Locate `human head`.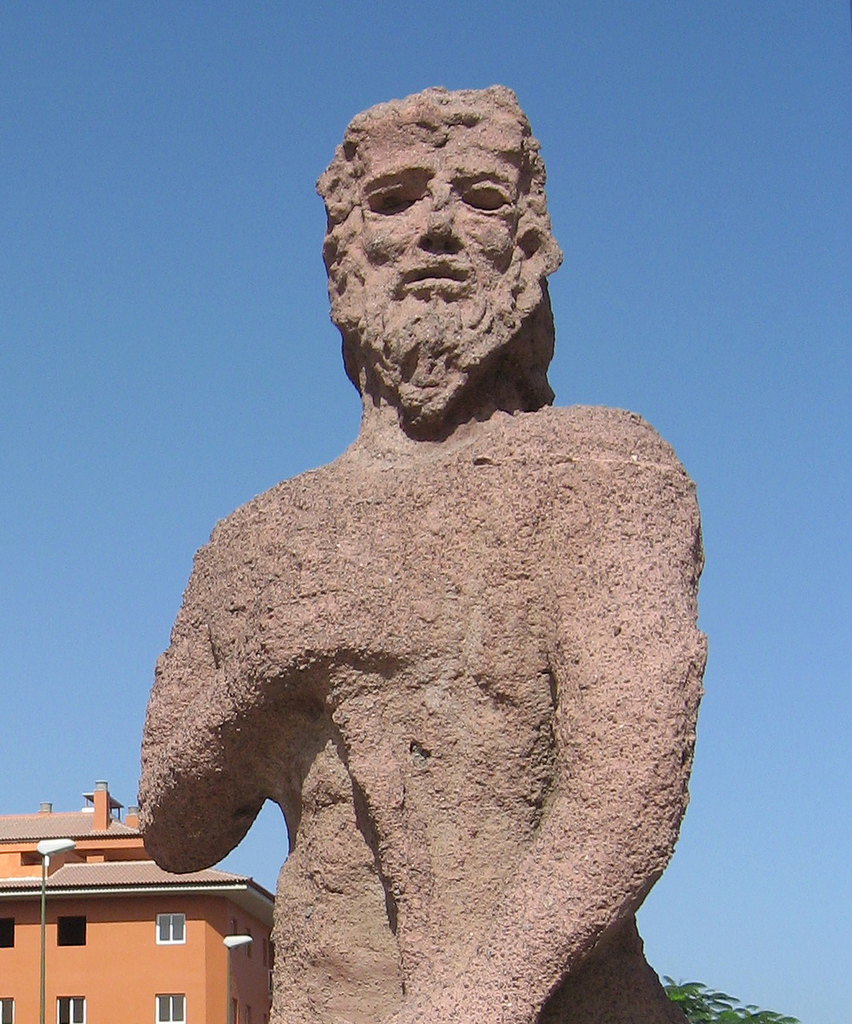
Bounding box: 296, 81, 562, 317.
